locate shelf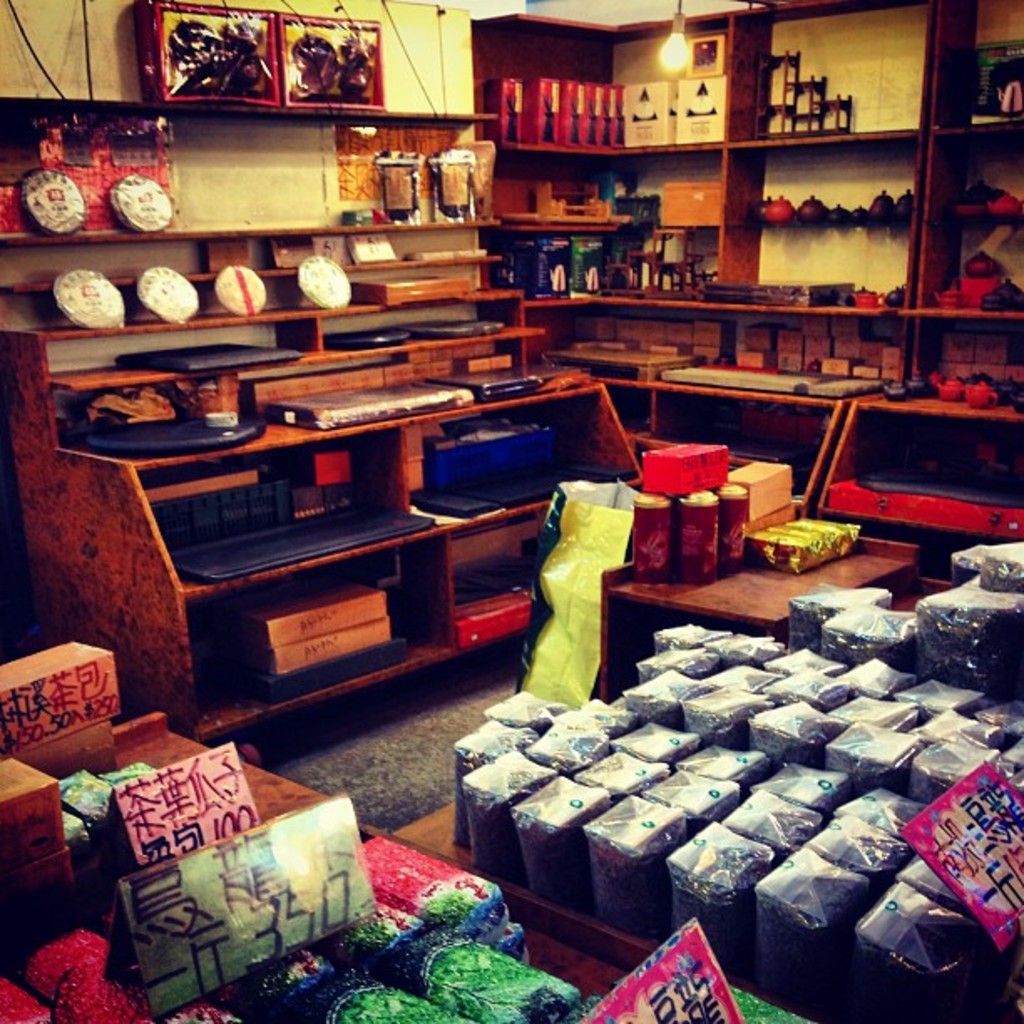
(719, 229, 899, 305)
